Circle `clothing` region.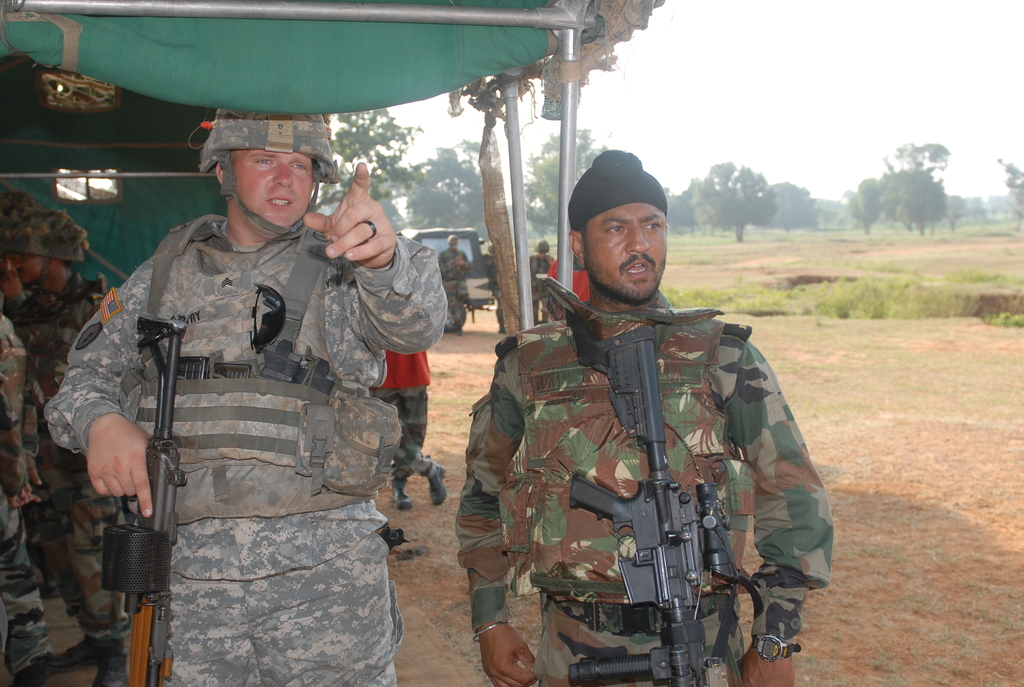
Region: <region>529, 253, 561, 322</region>.
